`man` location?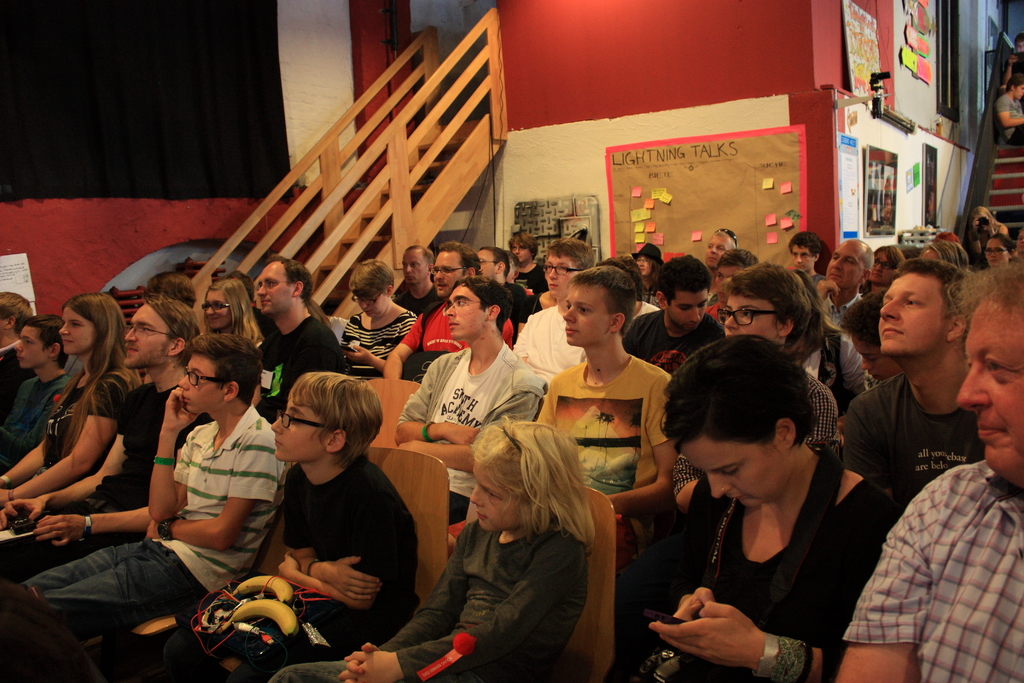
250:254:356:408
